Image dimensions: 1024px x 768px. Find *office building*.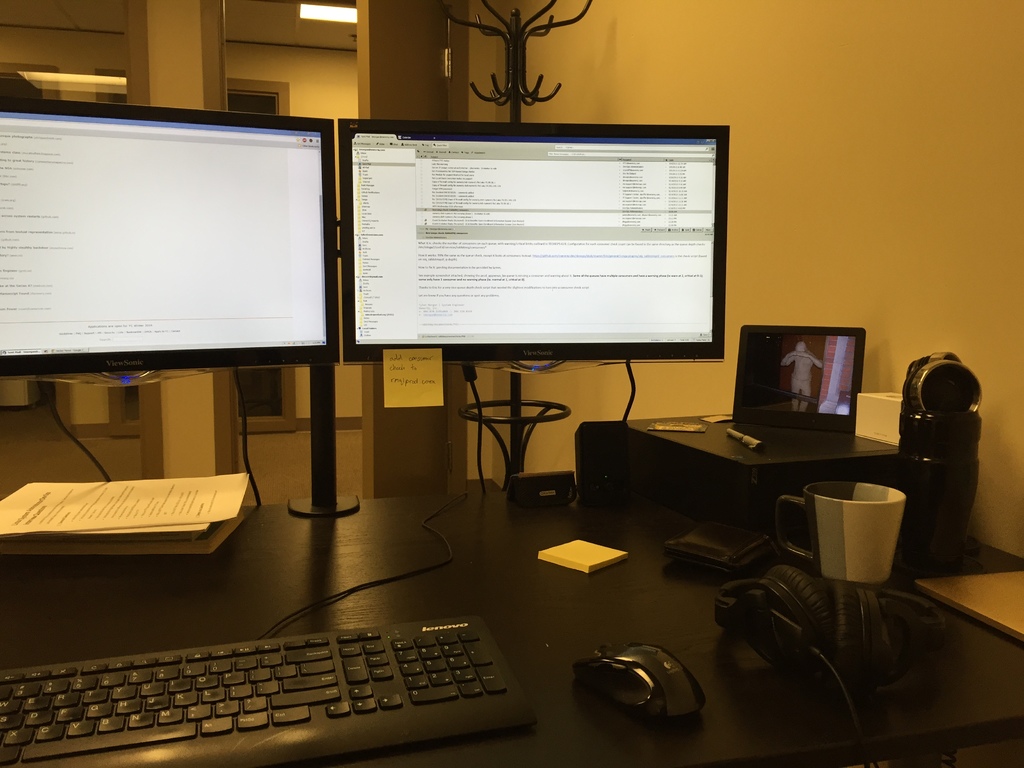
bbox=(0, 43, 1023, 767).
